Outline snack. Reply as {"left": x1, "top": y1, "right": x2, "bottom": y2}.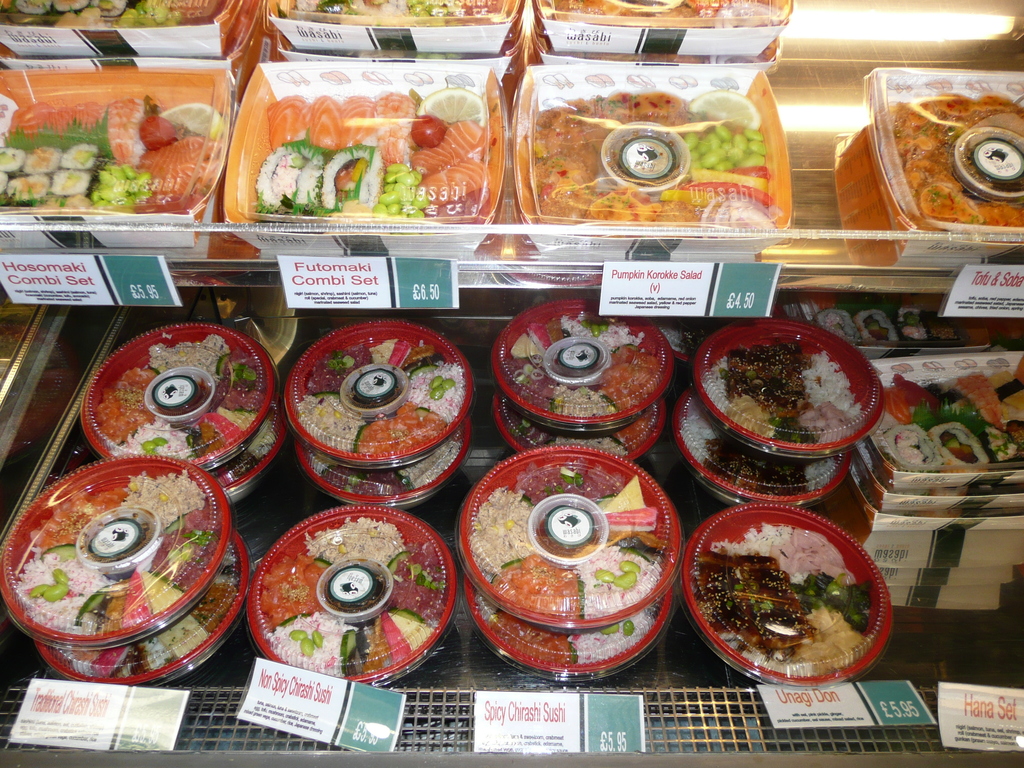
{"left": 80, "top": 324, "right": 284, "bottom": 509}.
